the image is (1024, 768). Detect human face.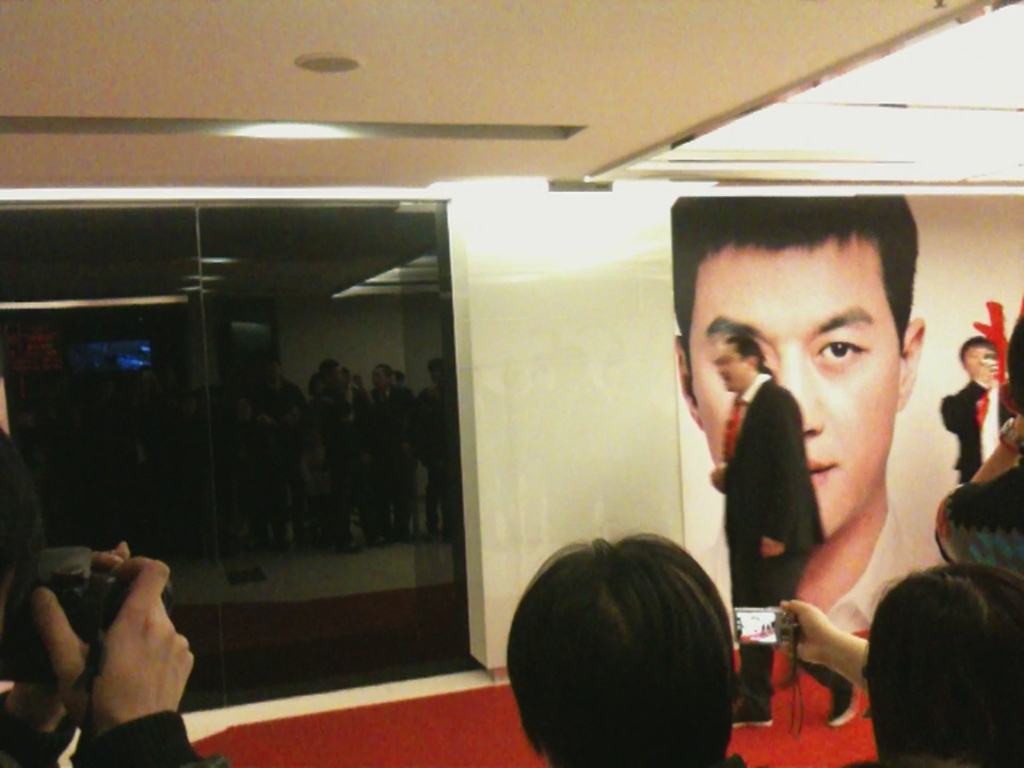
Detection: 961/347/994/372.
